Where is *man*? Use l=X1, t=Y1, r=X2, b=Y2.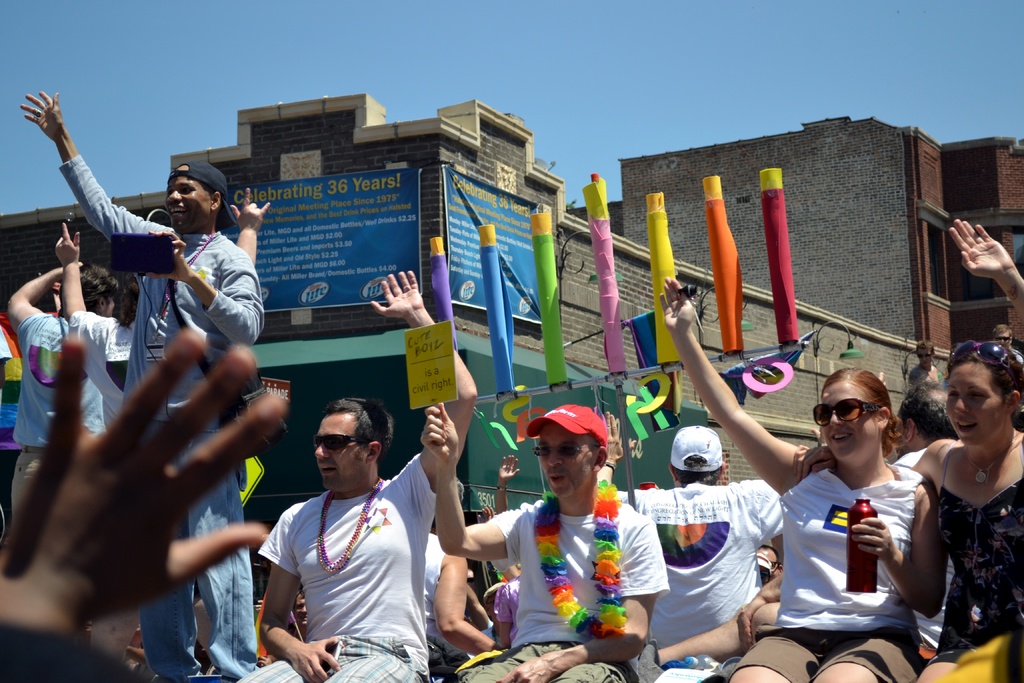
l=993, t=324, r=1023, b=365.
